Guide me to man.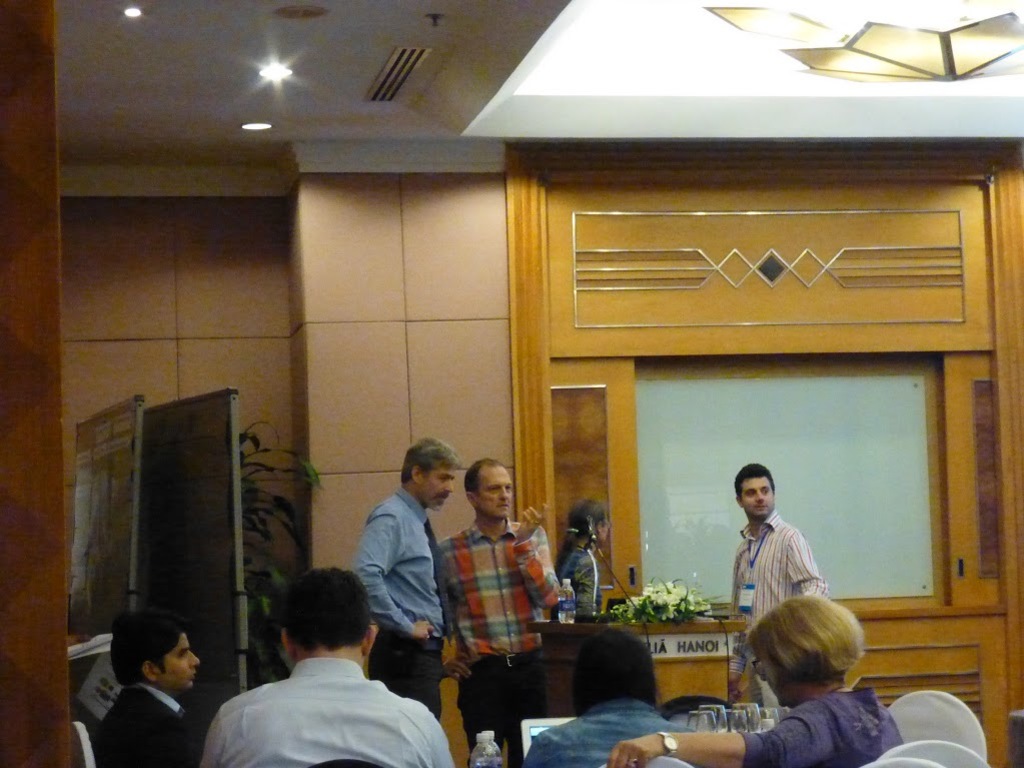
Guidance: [94, 609, 200, 767].
